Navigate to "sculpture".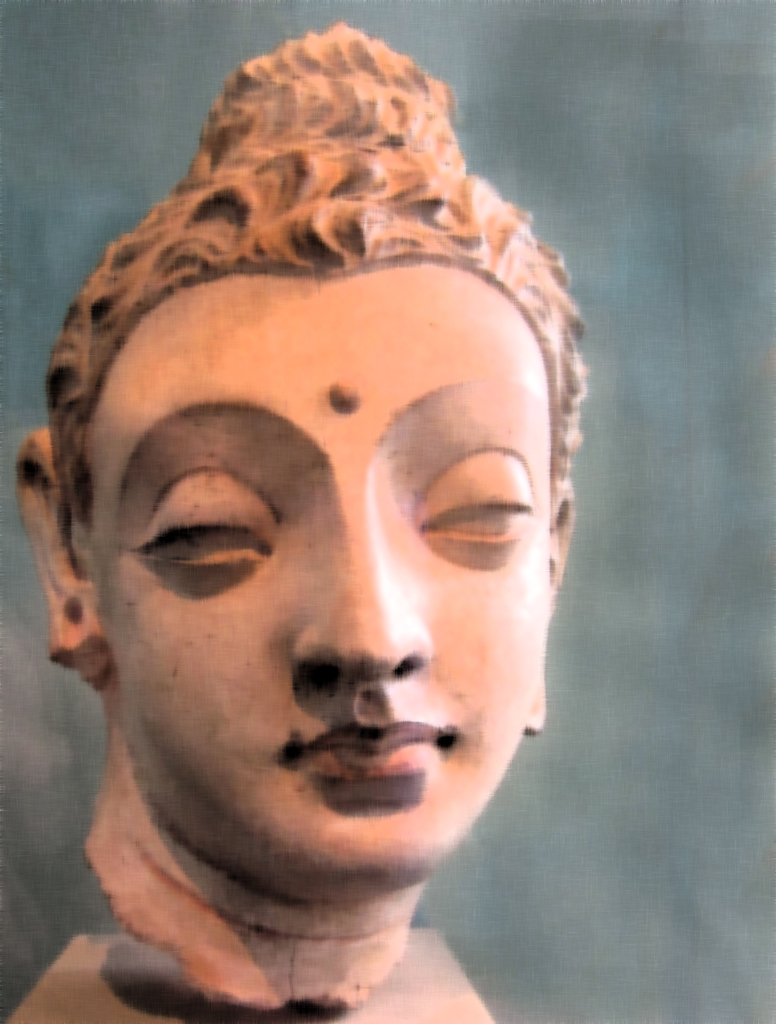
Navigation target: crop(0, 68, 631, 1012).
